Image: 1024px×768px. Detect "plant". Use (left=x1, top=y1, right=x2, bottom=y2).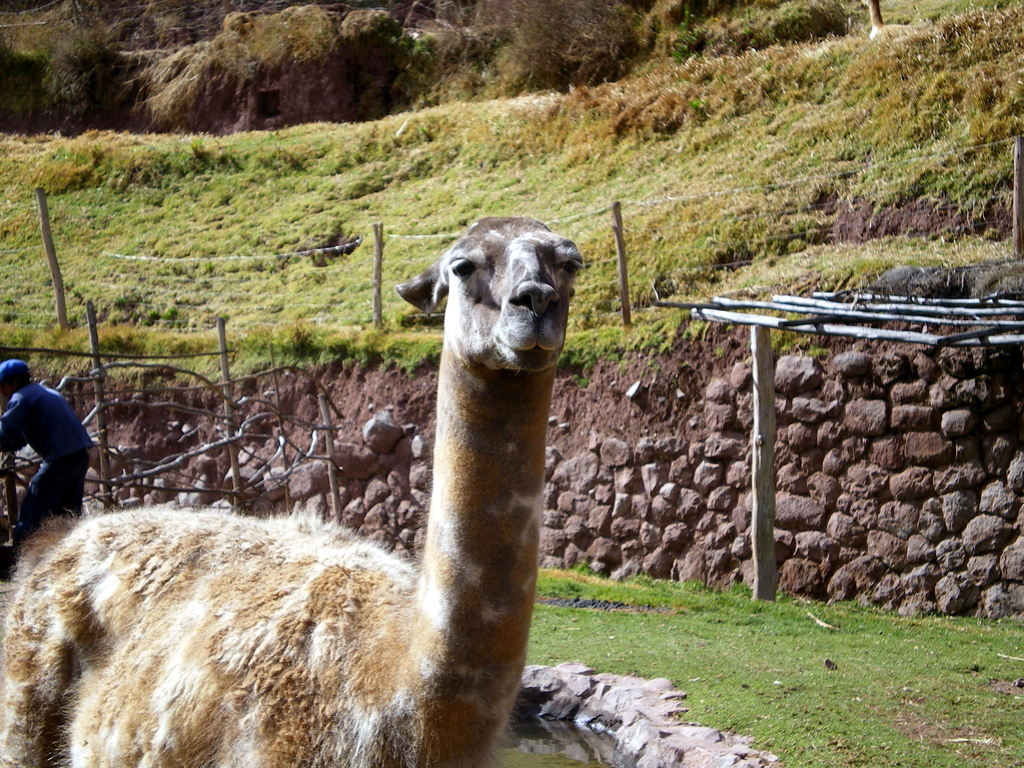
(left=774, top=0, right=804, bottom=49).
